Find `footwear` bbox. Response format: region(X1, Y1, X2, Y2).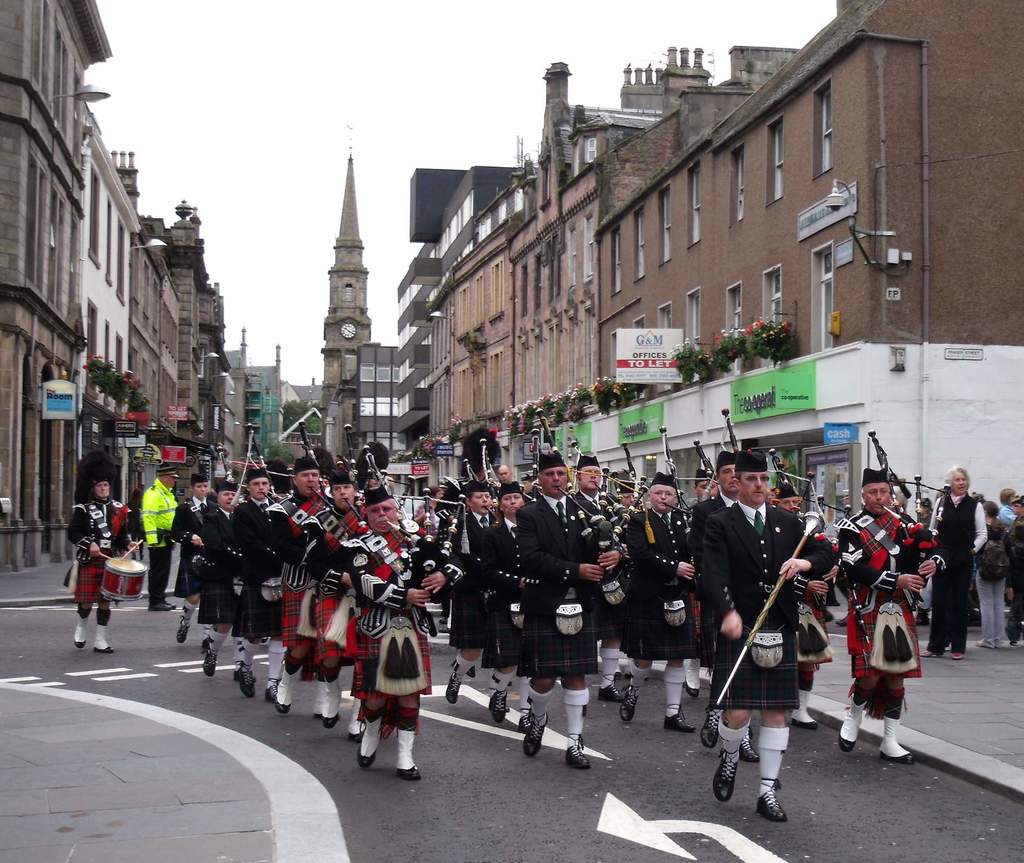
region(918, 648, 942, 659).
